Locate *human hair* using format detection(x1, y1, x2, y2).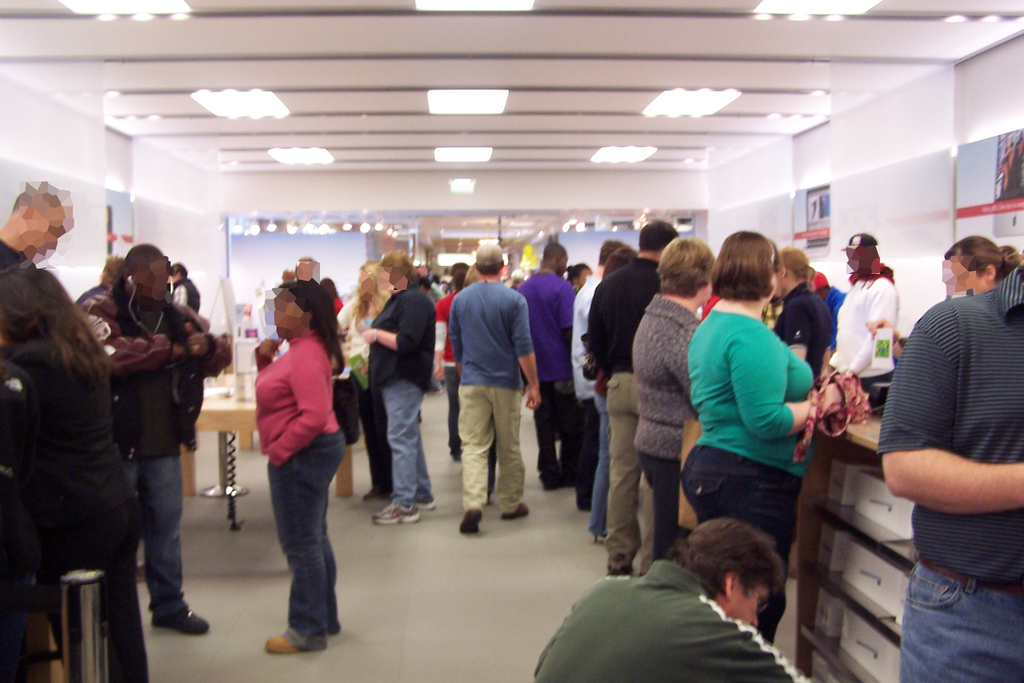
detection(278, 279, 348, 381).
